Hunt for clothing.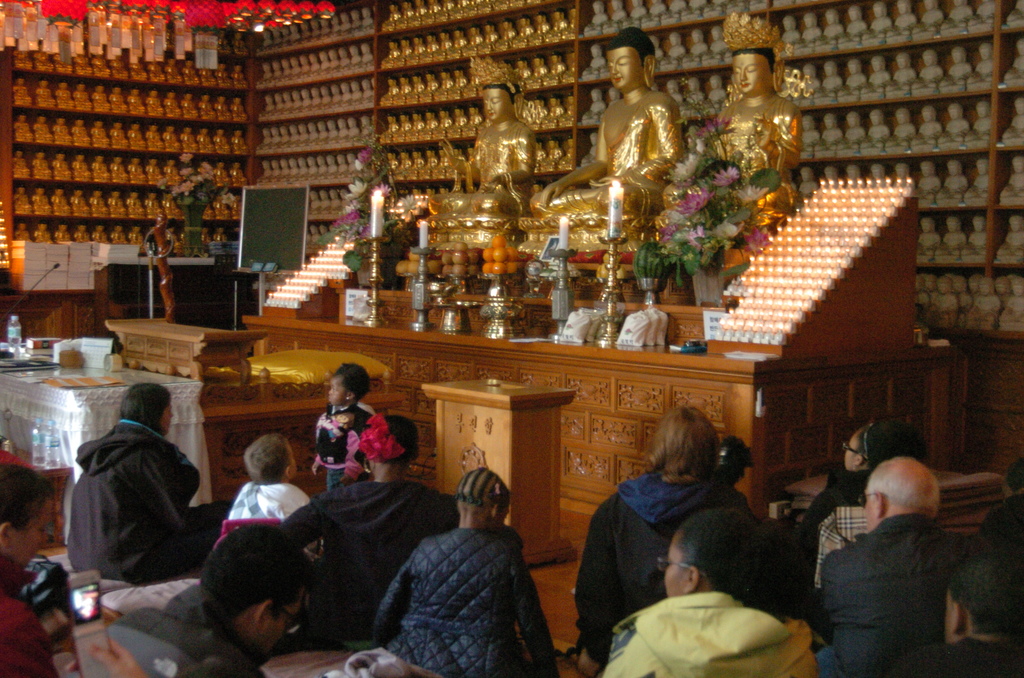
Hunted down at region(283, 475, 524, 644).
